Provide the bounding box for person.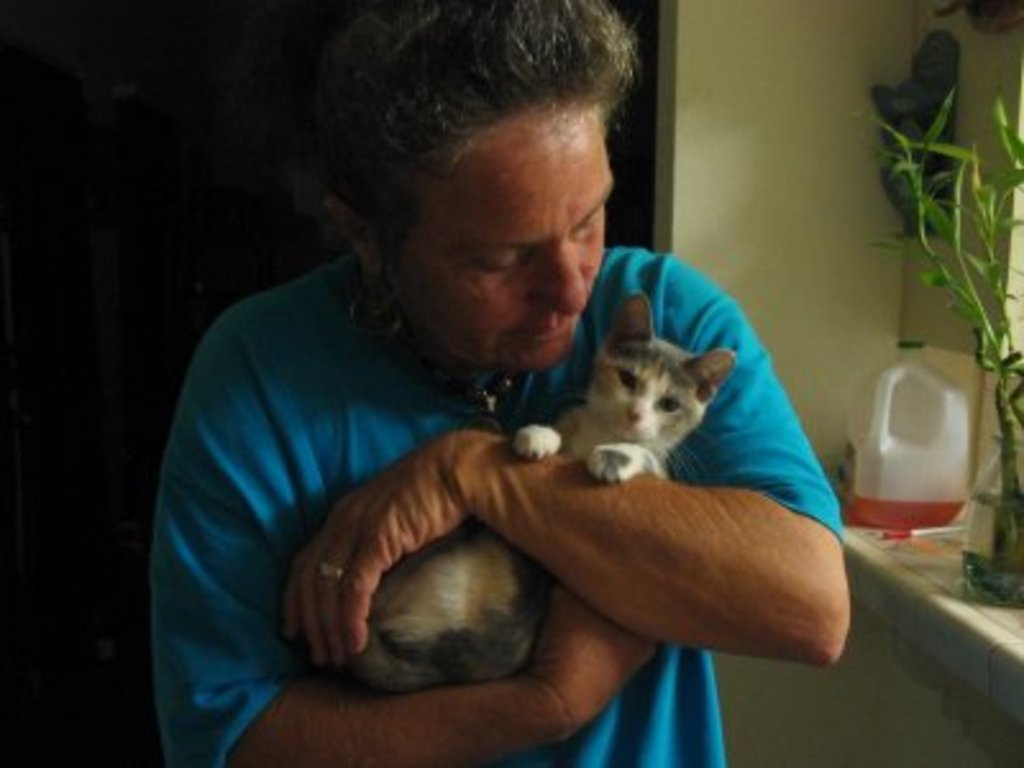
rect(161, 31, 873, 742).
